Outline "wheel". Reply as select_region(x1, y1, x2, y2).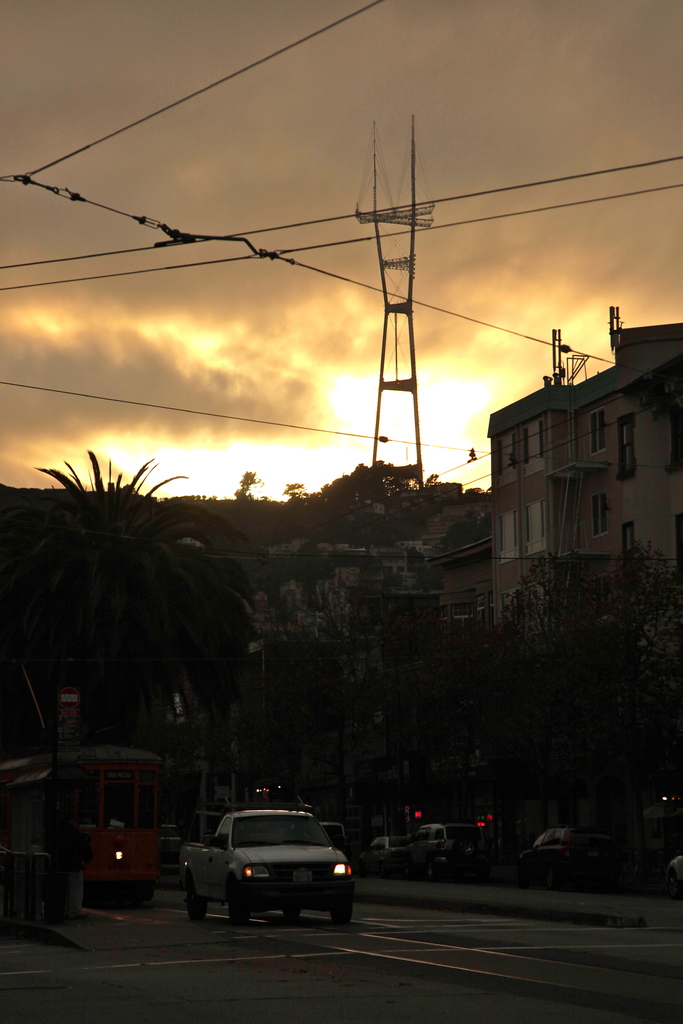
select_region(334, 897, 353, 924).
